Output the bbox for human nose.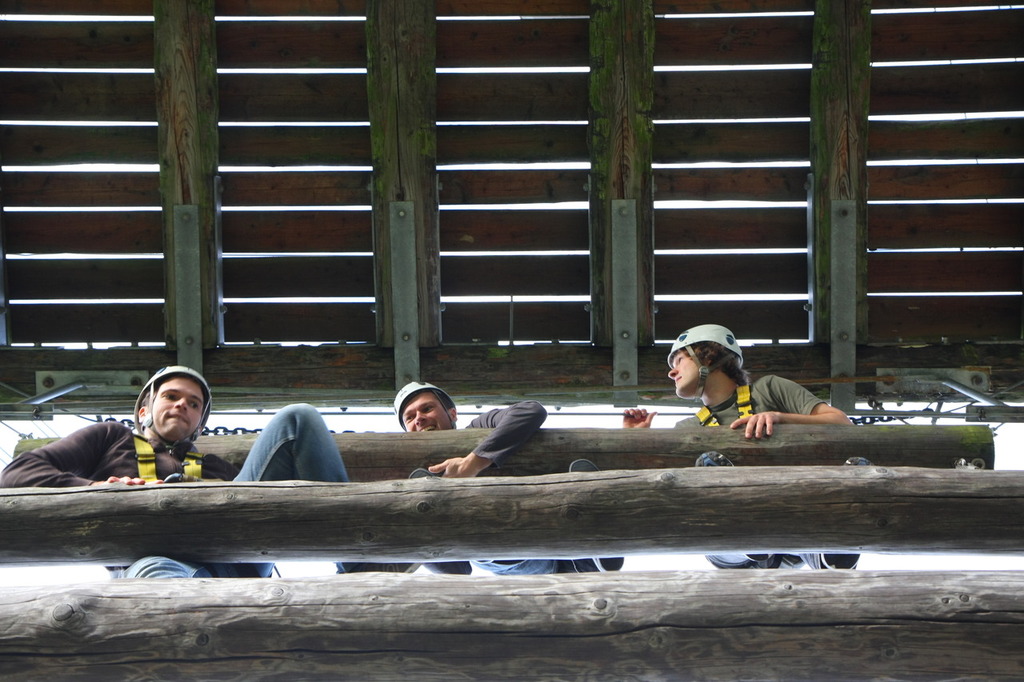
<box>414,410,425,425</box>.
